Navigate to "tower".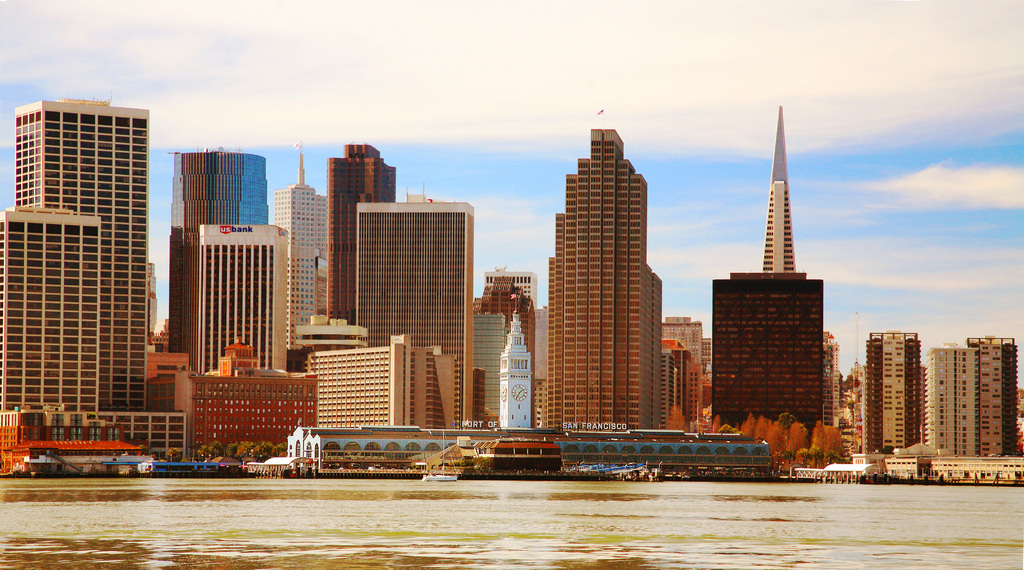
Navigation target: rect(170, 146, 279, 385).
